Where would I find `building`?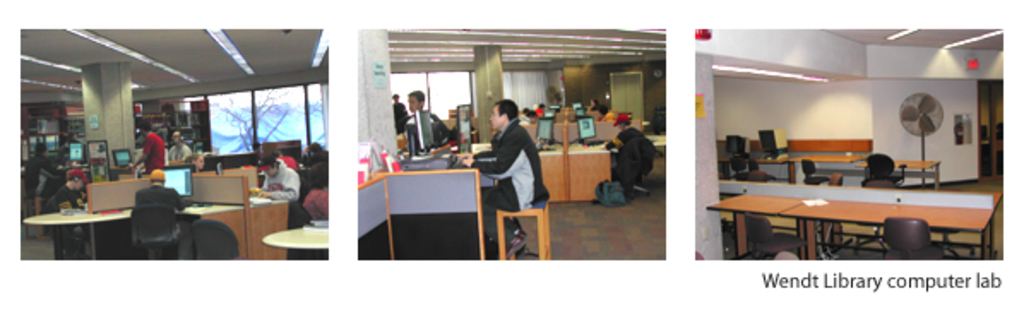
At {"x1": 358, "y1": 29, "x2": 666, "y2": 262}.
